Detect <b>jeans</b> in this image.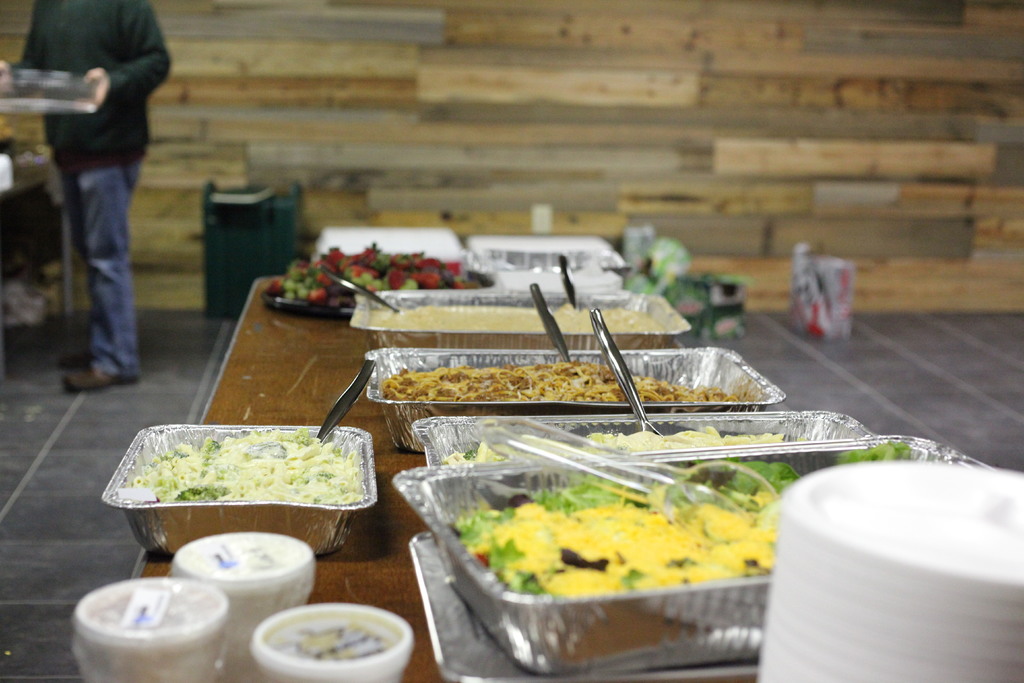
Detection: bbox(45, 126, 145, 400).
